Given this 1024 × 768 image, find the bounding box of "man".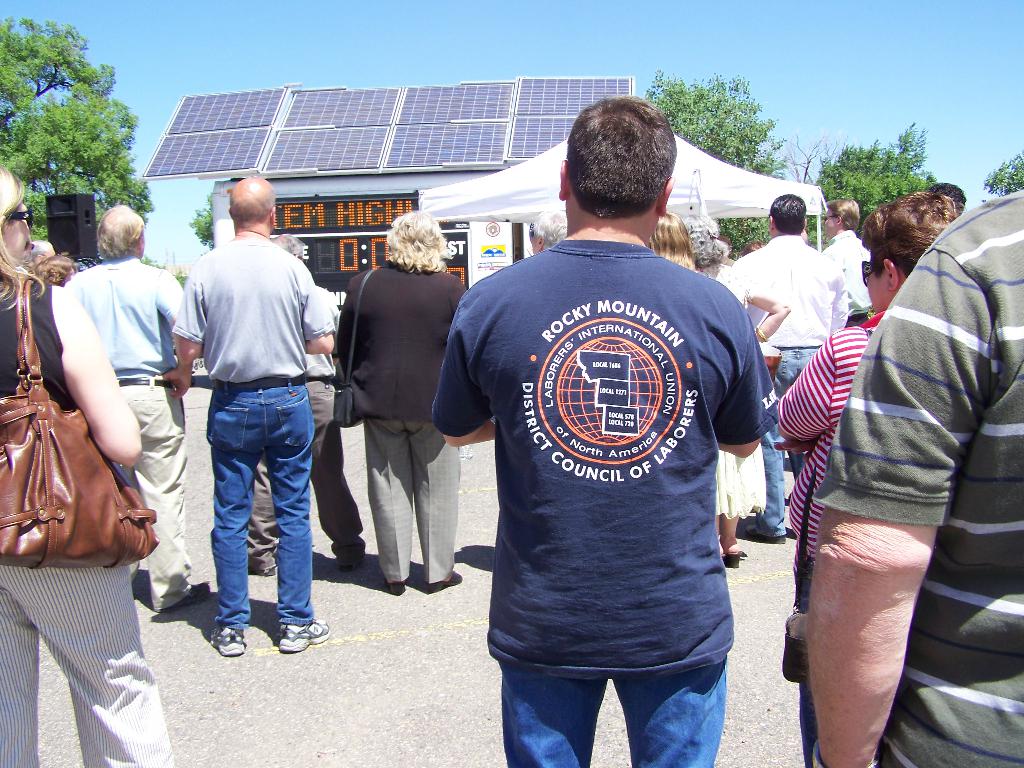
(left=435, top=88, right=779, bottom=767).
